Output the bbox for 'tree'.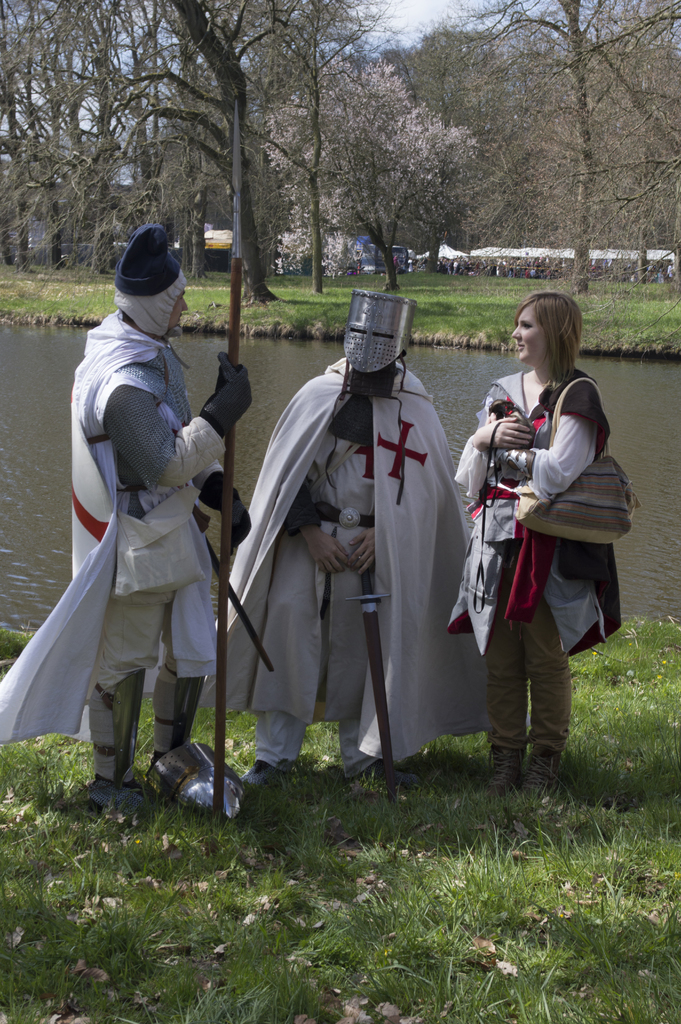
select_region(0, 0, 54, 252).
